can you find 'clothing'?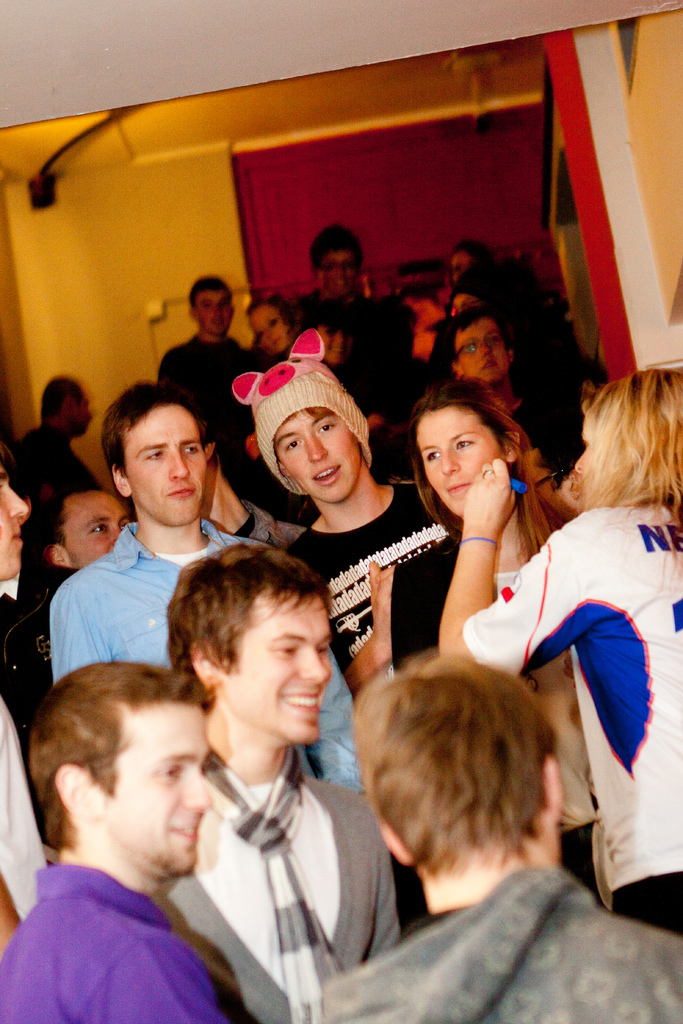
Yes, bounding box: 12:420:95:495.
